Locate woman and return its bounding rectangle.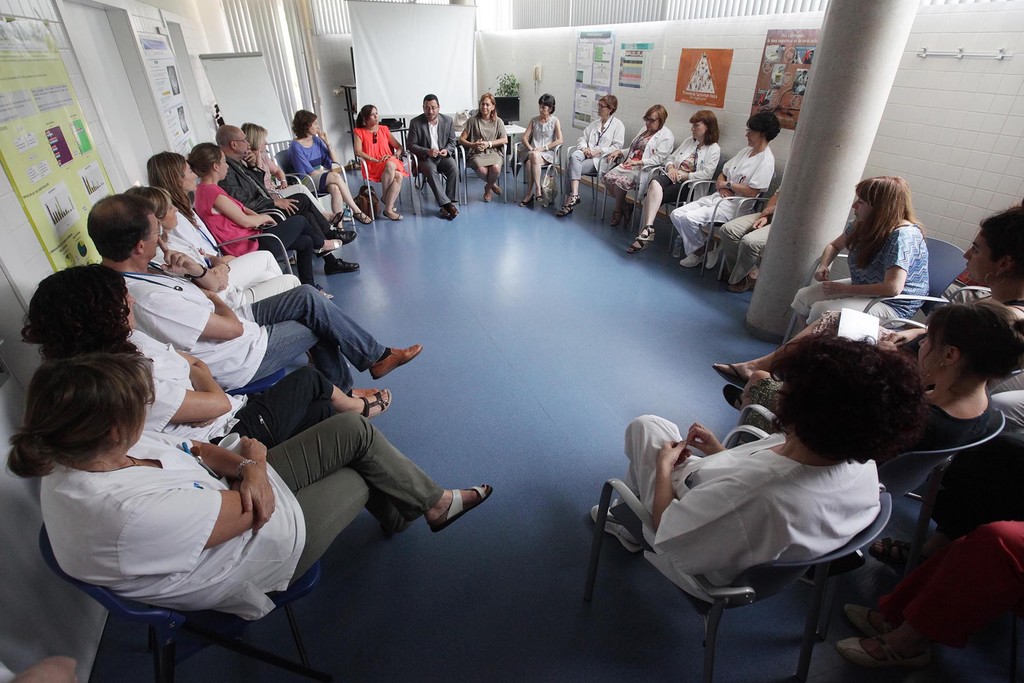
Rect(721, 303, 1023, 484).
